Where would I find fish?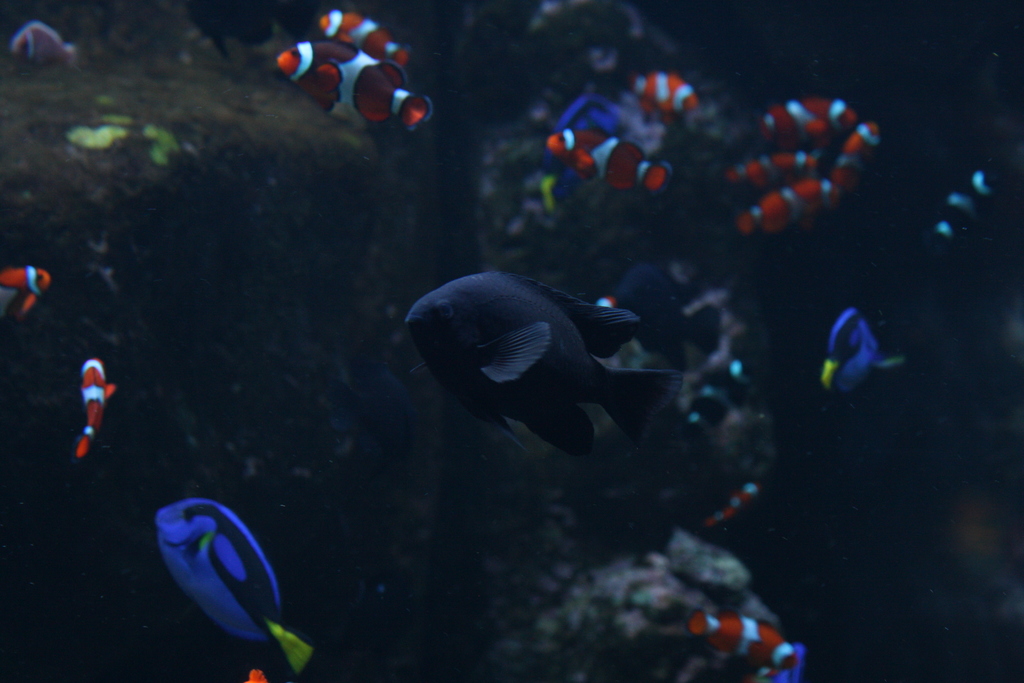
At 927:168:1011:241.
